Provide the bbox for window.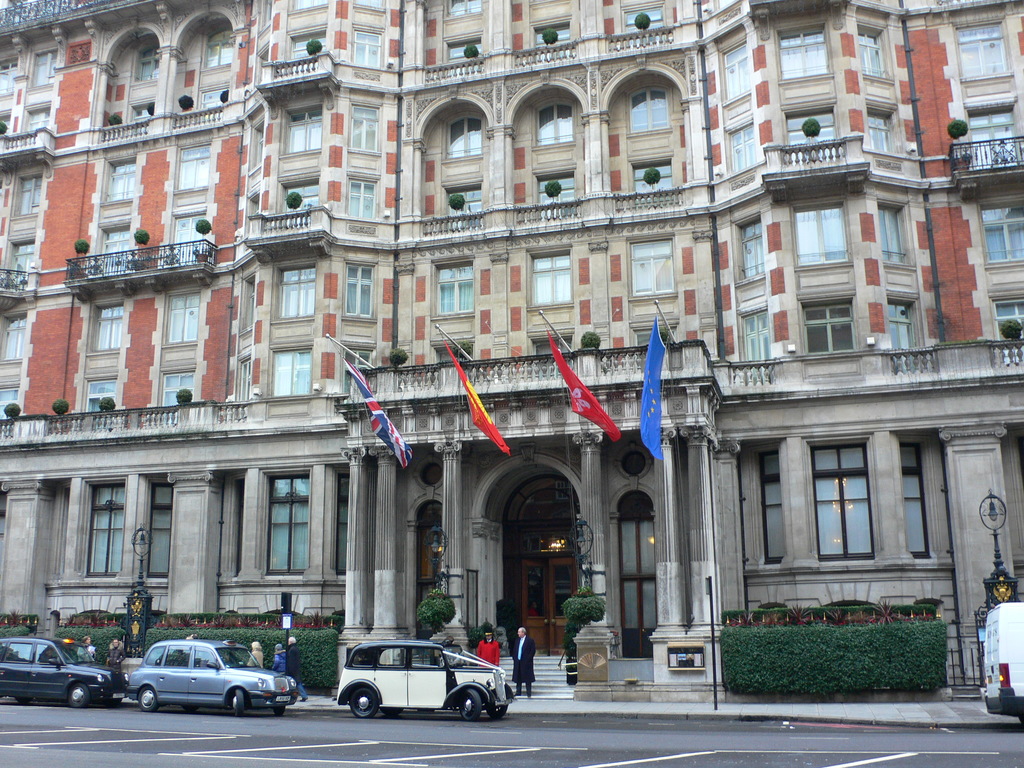
Rect(79, 374, 125, 419).
